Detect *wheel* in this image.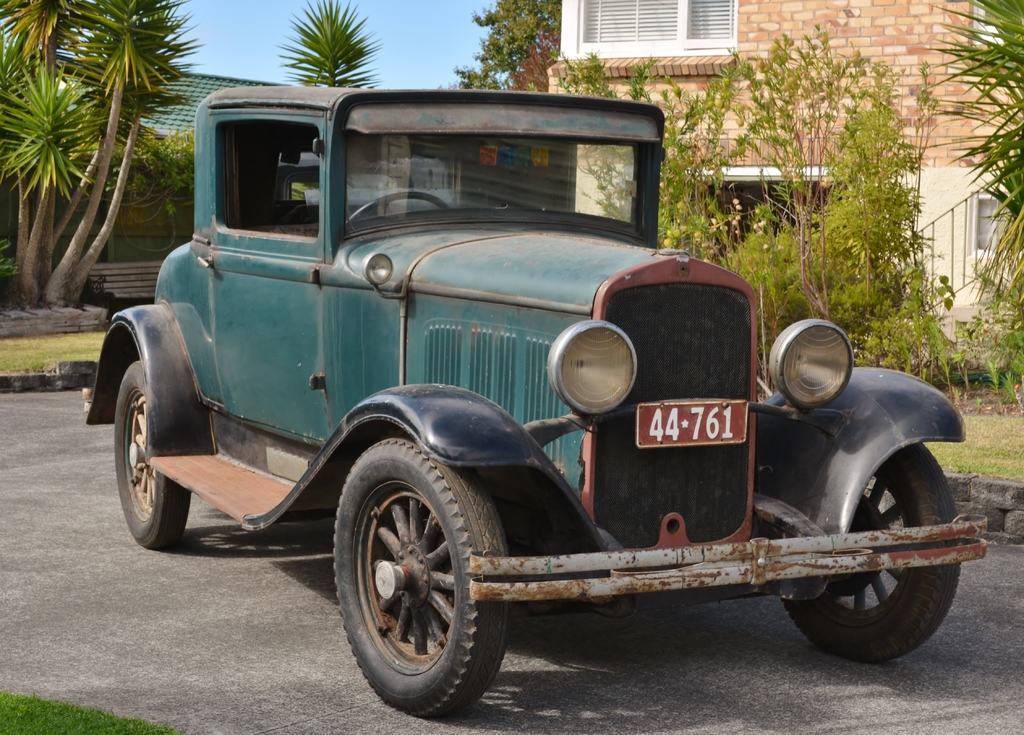
Detection: pyautogui.locateOnScreen(778, 446, 965, 667).
